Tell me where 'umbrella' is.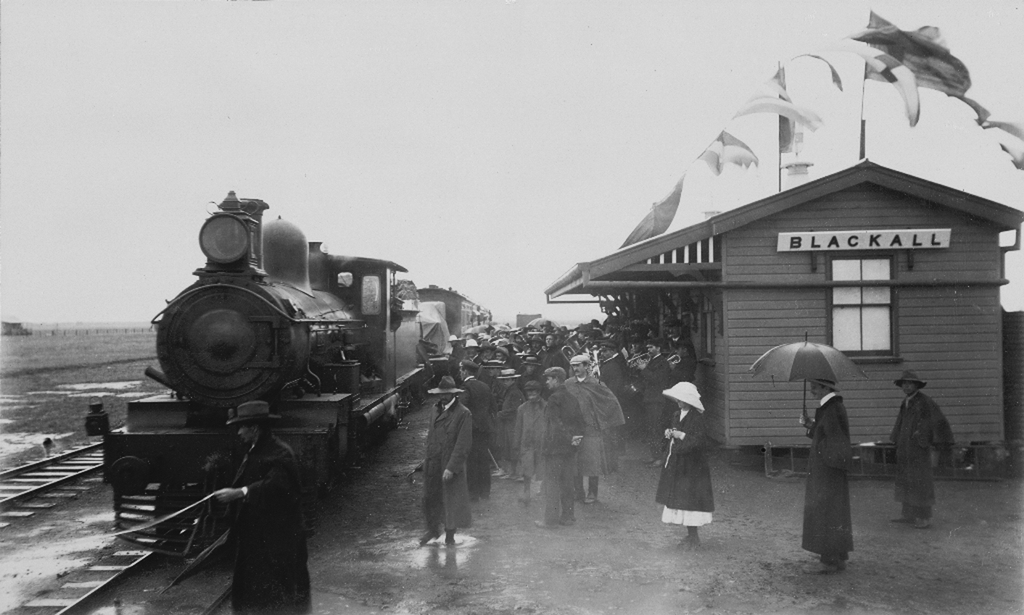
'umbrella' is at 745:335:865:427.
